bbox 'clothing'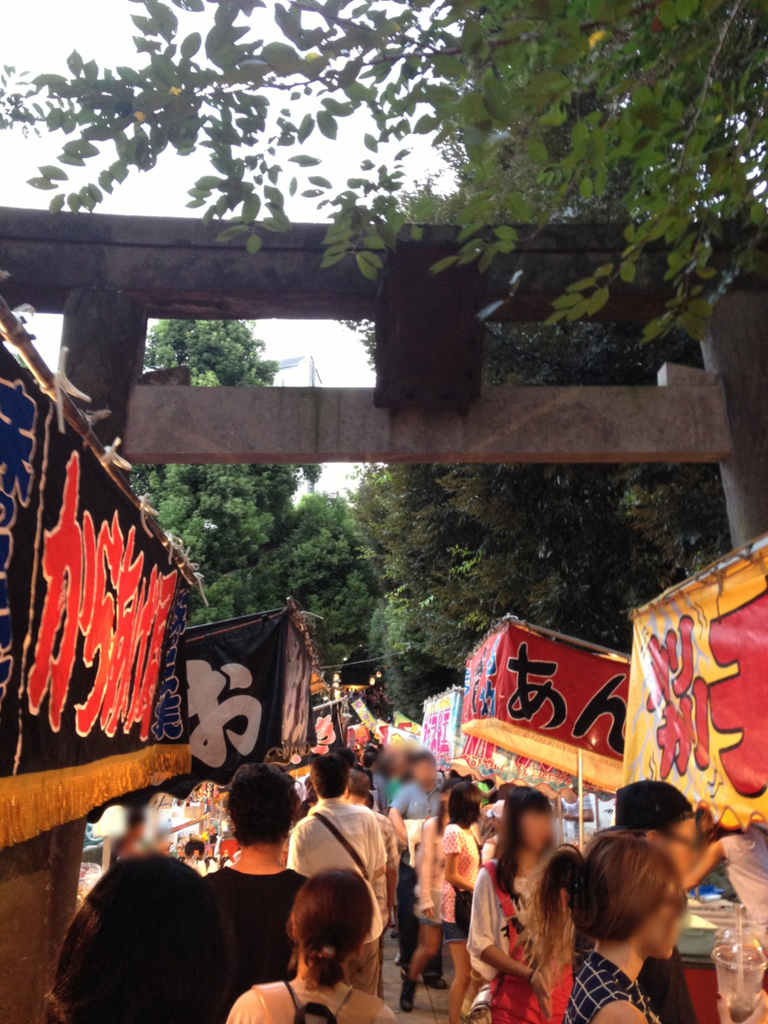
[left=224, top=984, right=403, bottom=1023]
